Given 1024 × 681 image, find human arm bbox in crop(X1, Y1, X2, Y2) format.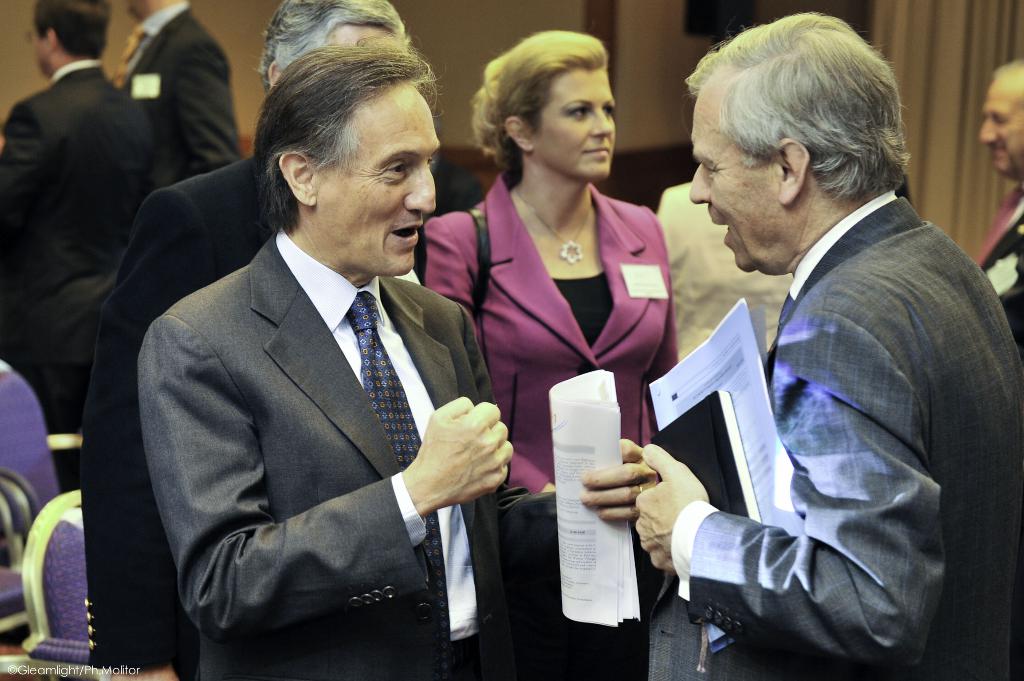
crop(639, 348, 976, 657).
